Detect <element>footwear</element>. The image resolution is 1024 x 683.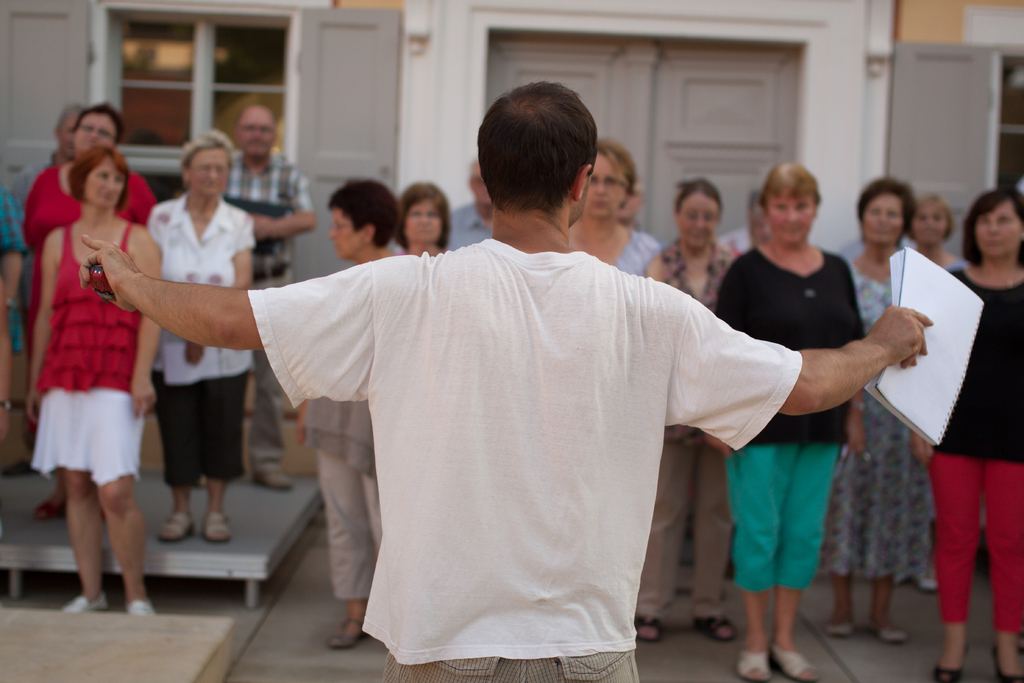
(635,617,661,646).
